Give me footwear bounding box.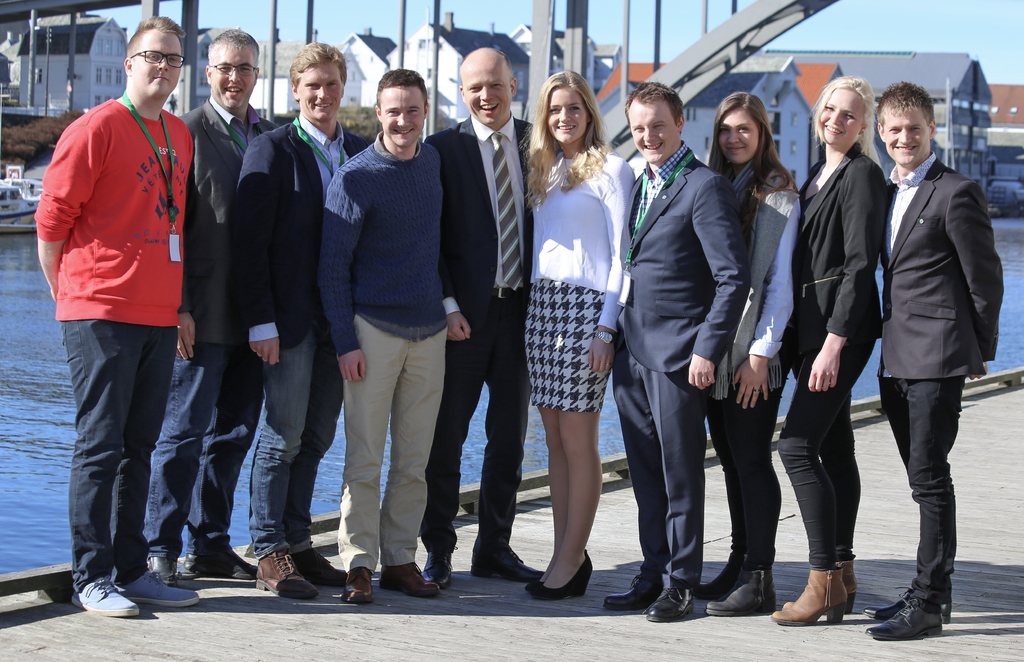
[796,572,862,638].
